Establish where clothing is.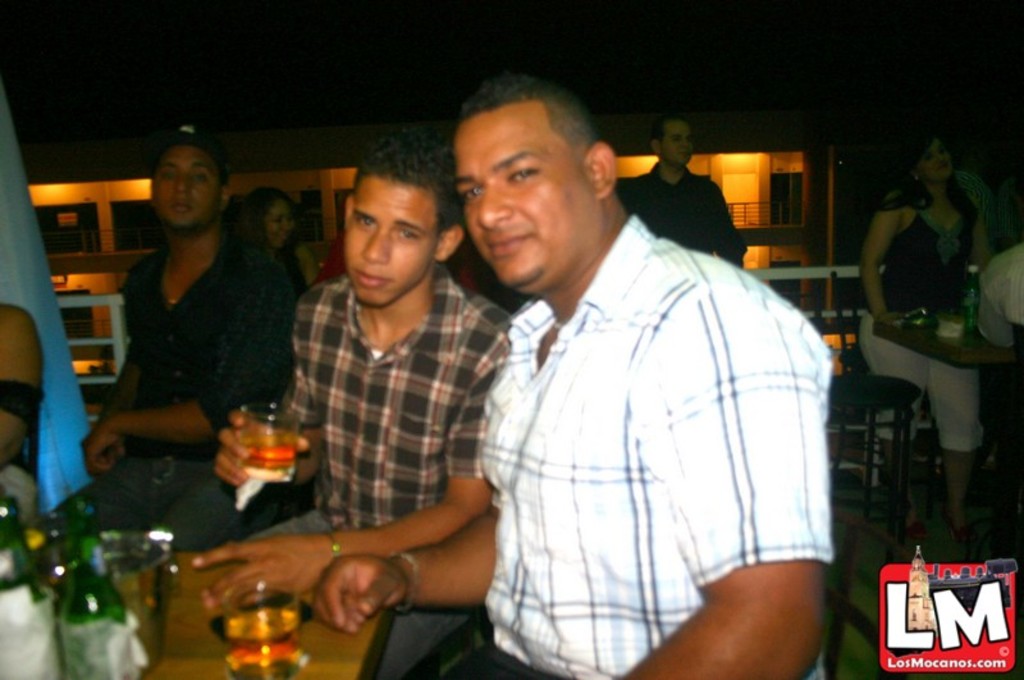
Established at x1=60 y1=251 x2=332 y2=569.
